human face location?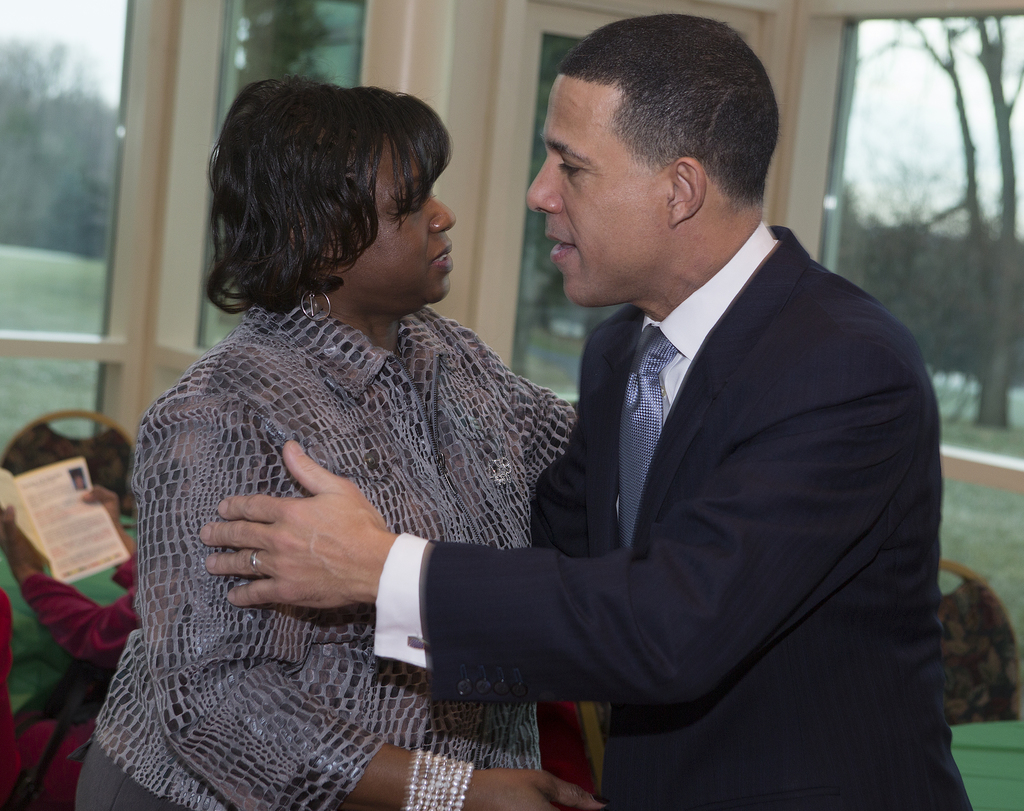
[328,125,456,316]
